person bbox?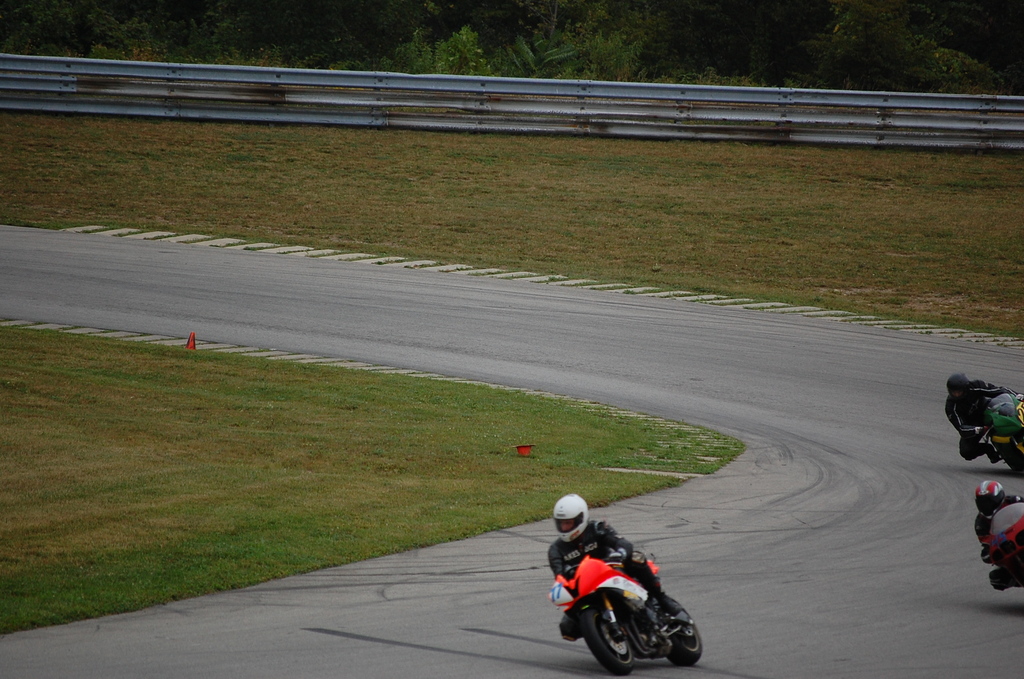
553 496 683 623
